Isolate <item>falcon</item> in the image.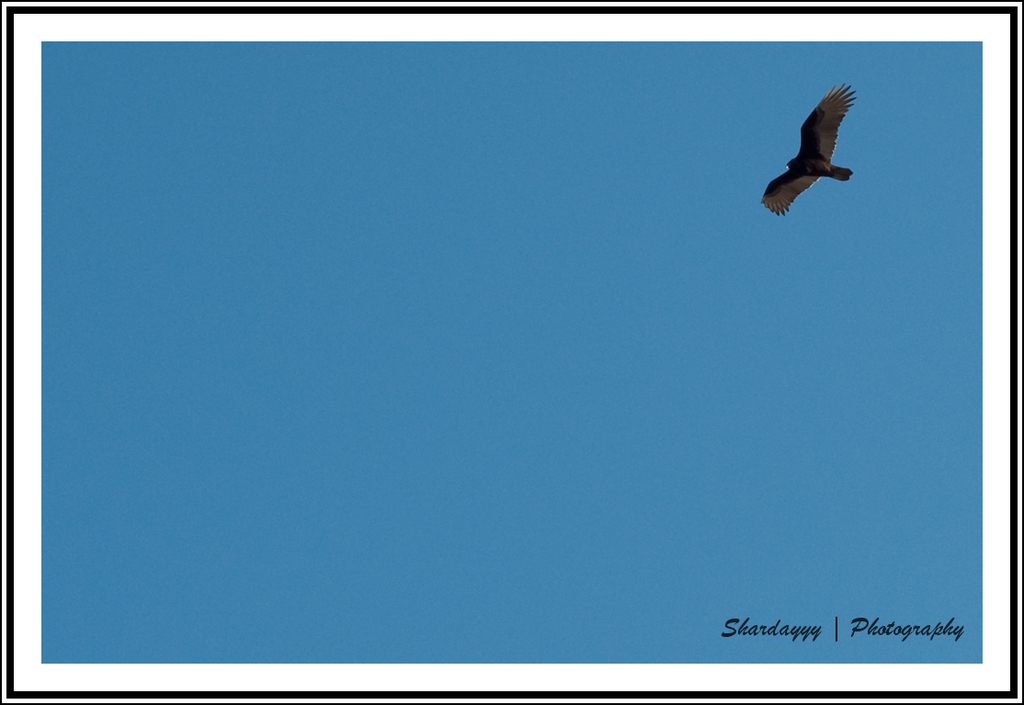
Isolated region: bbox(753, 77, 880, 216).
